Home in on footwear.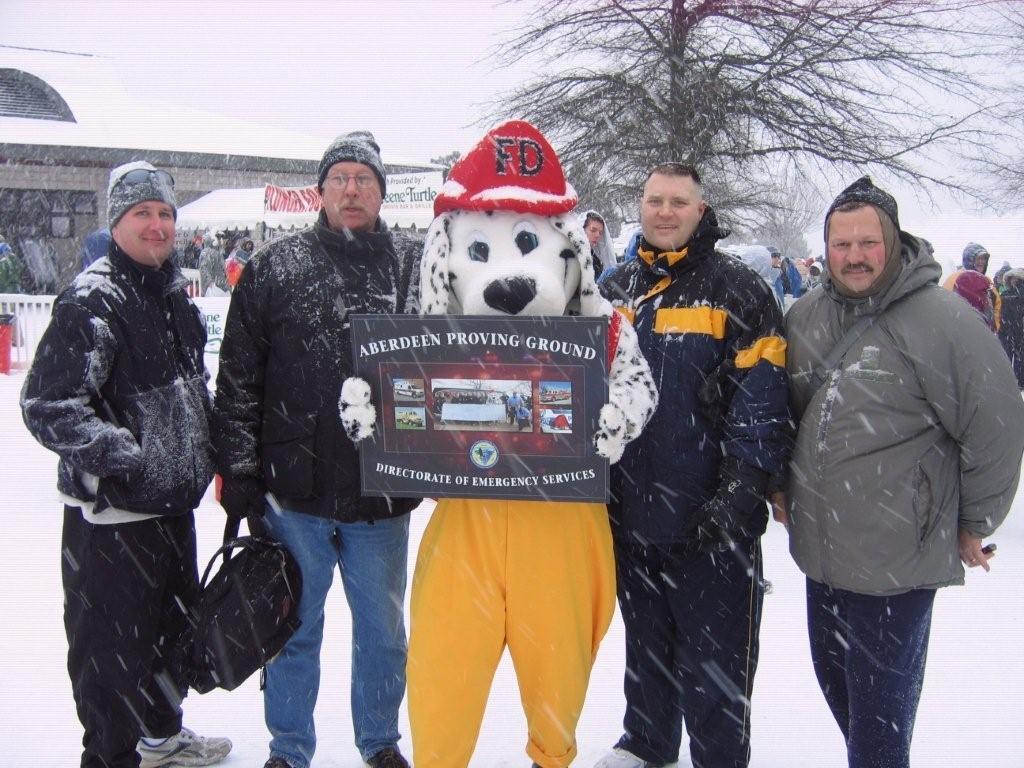
Homed in at [x1=140, y1=729, x2=231, y2=757].
